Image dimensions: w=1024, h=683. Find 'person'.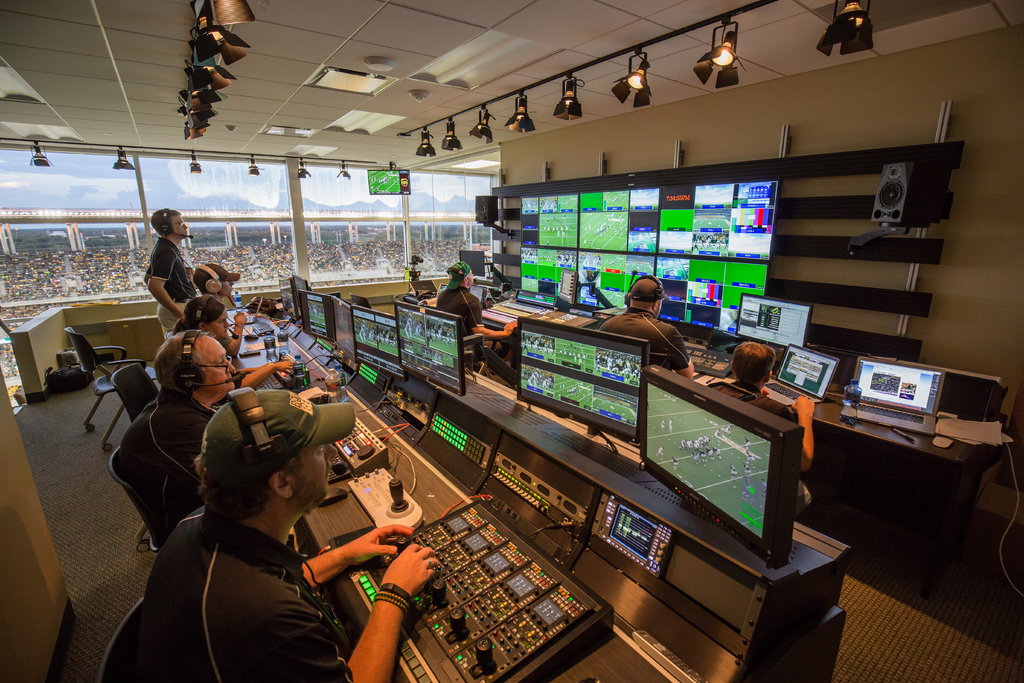
pyautogui.locateOnScreen(594, 273, 700, 381).
